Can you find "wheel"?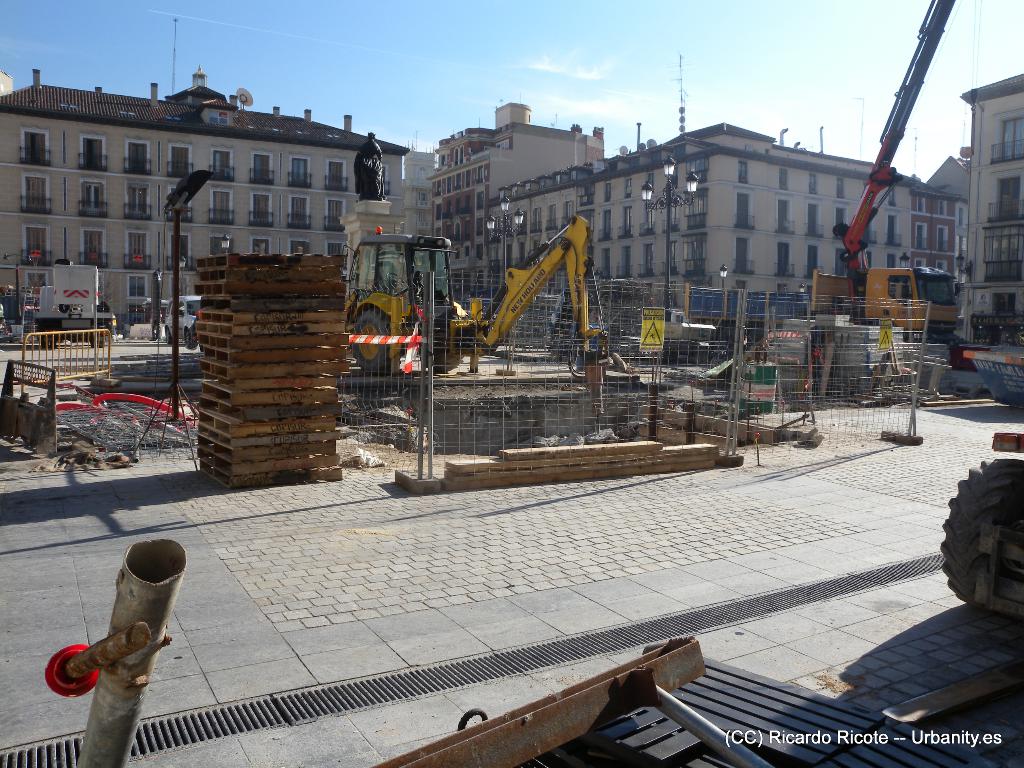
Yes, bounding box: (x1=424, y1=351, x2=461, y2=374).
